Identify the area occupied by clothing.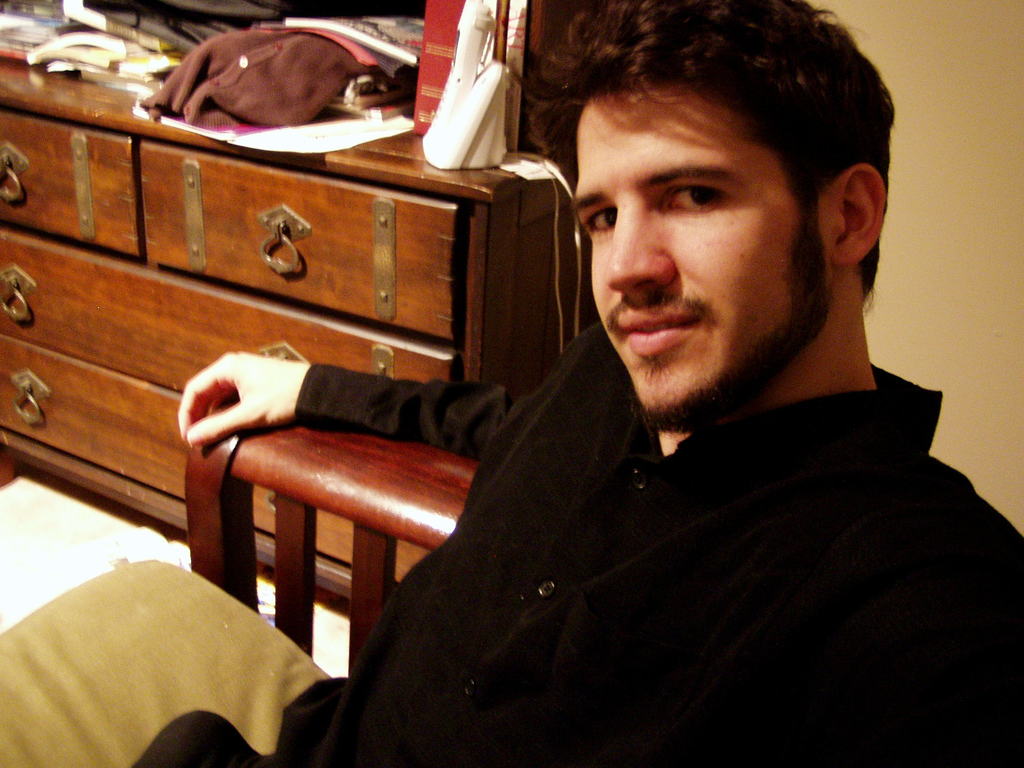
Area: (149,365,1023,767).
